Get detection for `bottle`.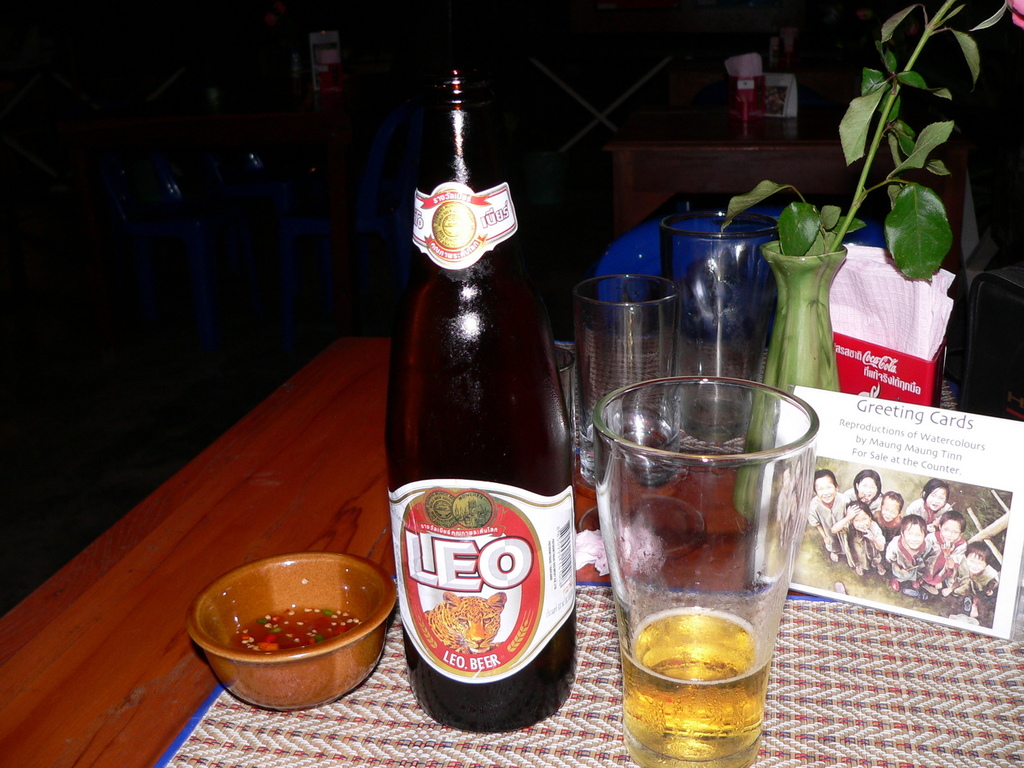
Detection: [left=307, top=12, right=339, bottom=95].
